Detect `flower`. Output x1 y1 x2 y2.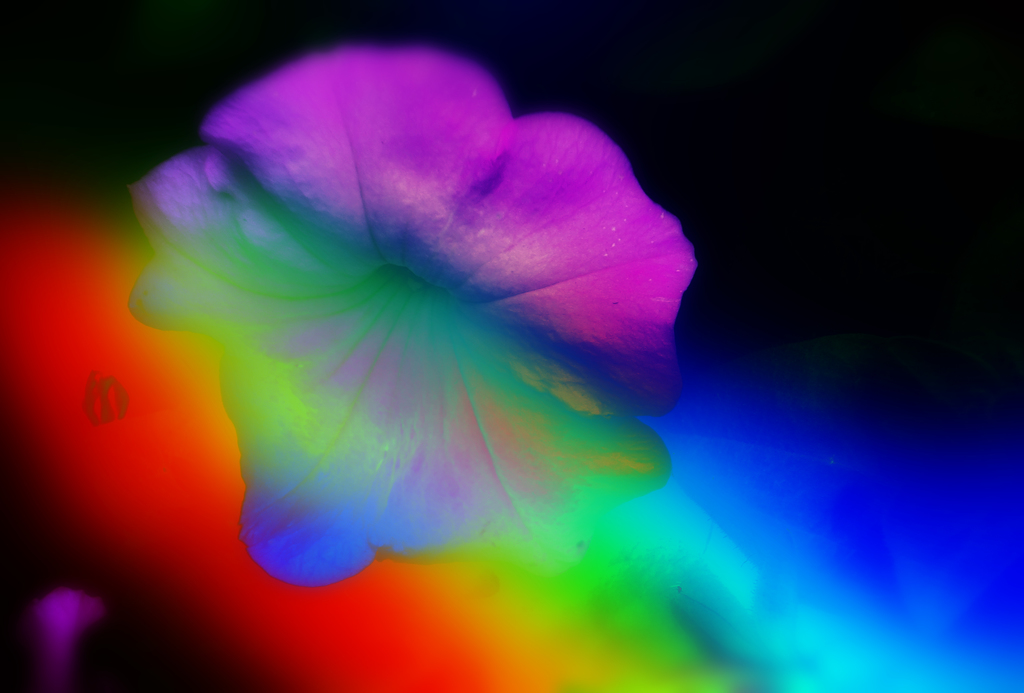
91 26 735 567.
